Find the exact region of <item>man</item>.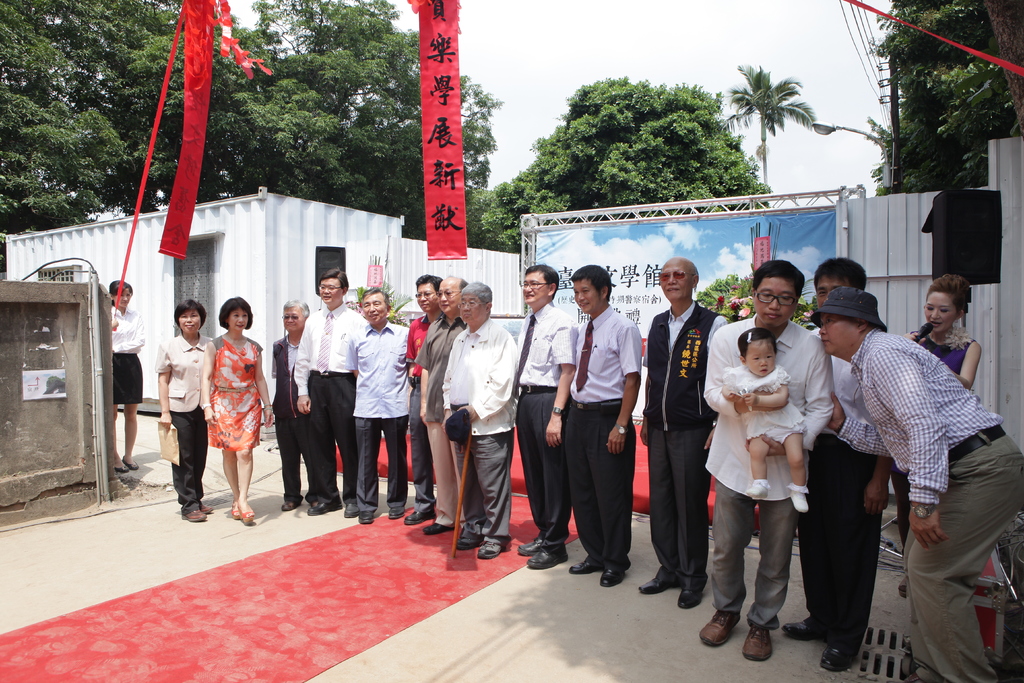
Exact region: BBox(780, 256, 868, 671).
